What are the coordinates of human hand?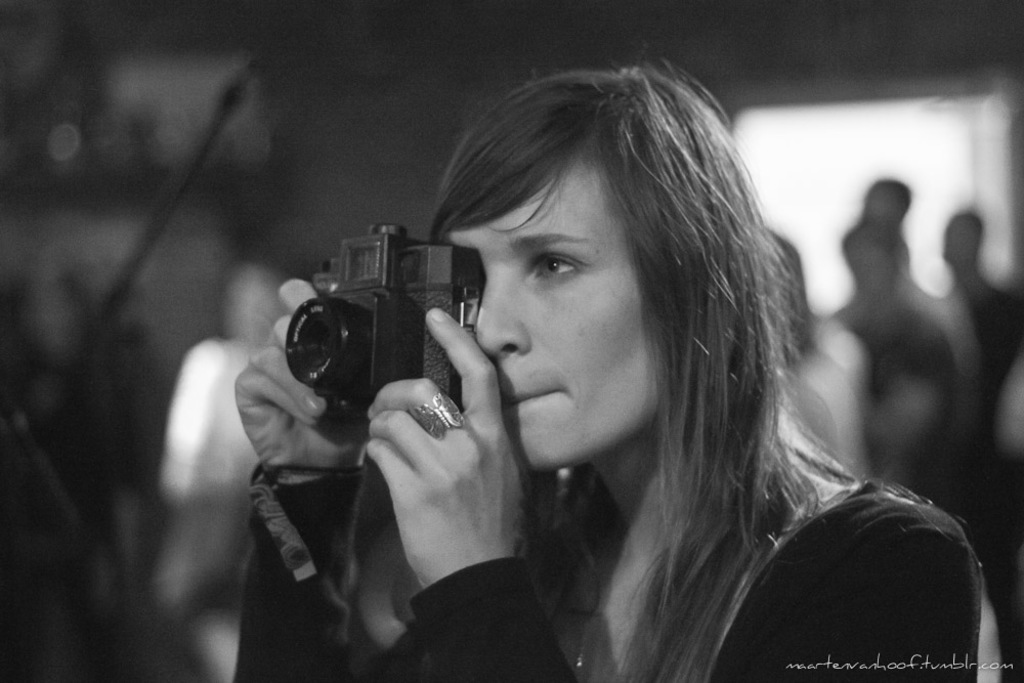
230 281 374 492.
